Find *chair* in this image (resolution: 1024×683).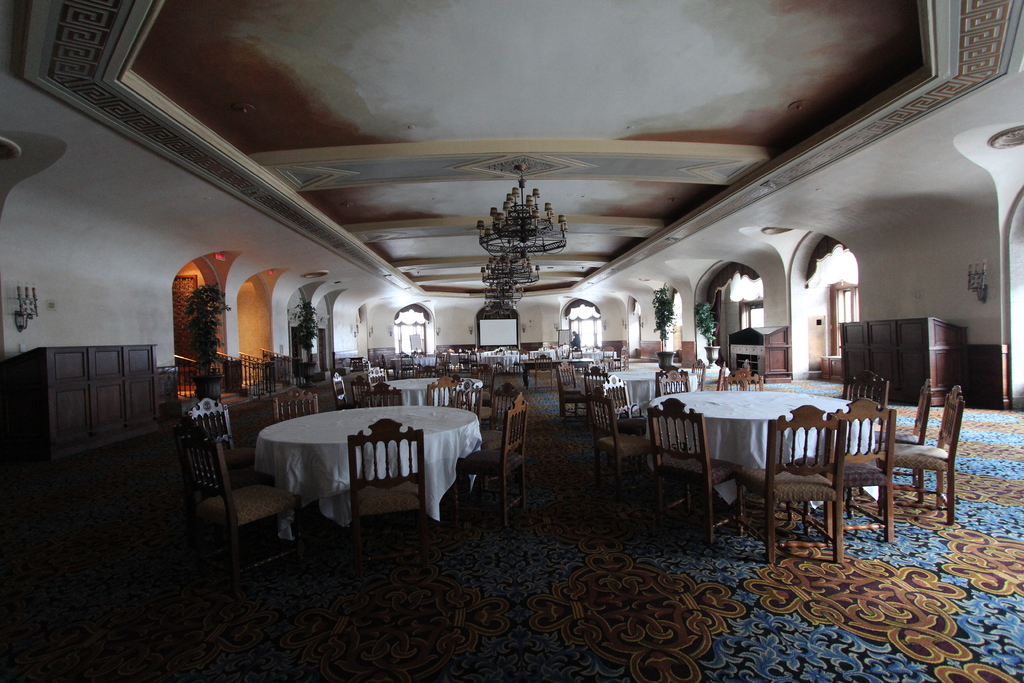
detection(344, 415, 436, 594).
